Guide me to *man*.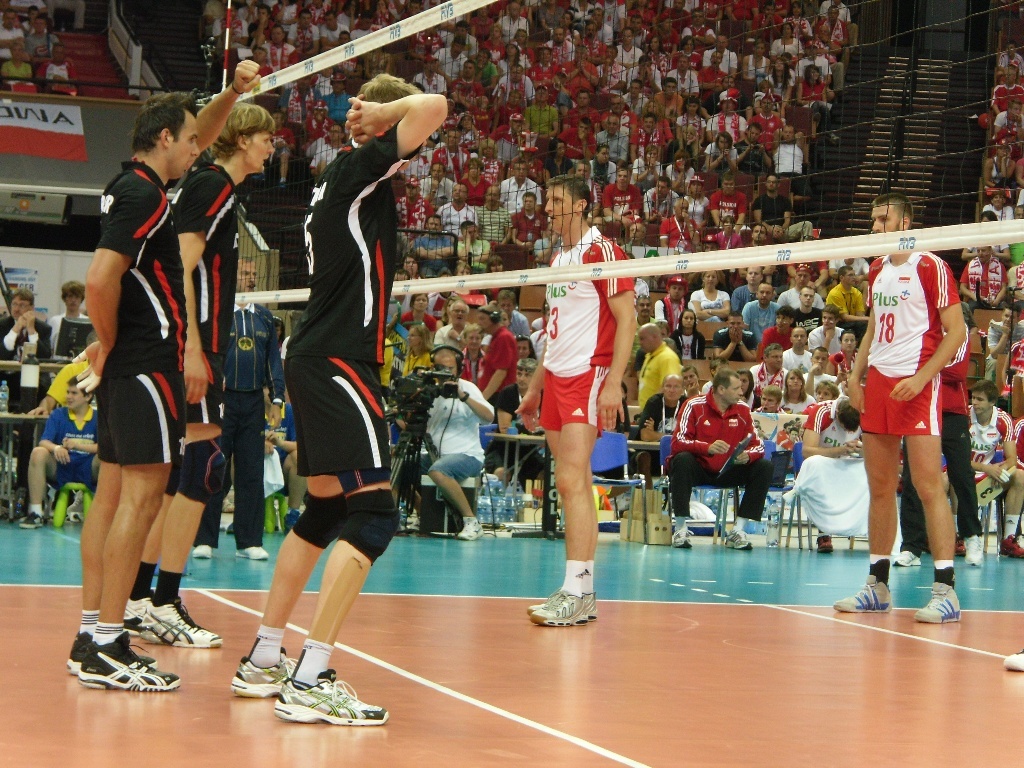
Guidance: 992,104,1023,158.
